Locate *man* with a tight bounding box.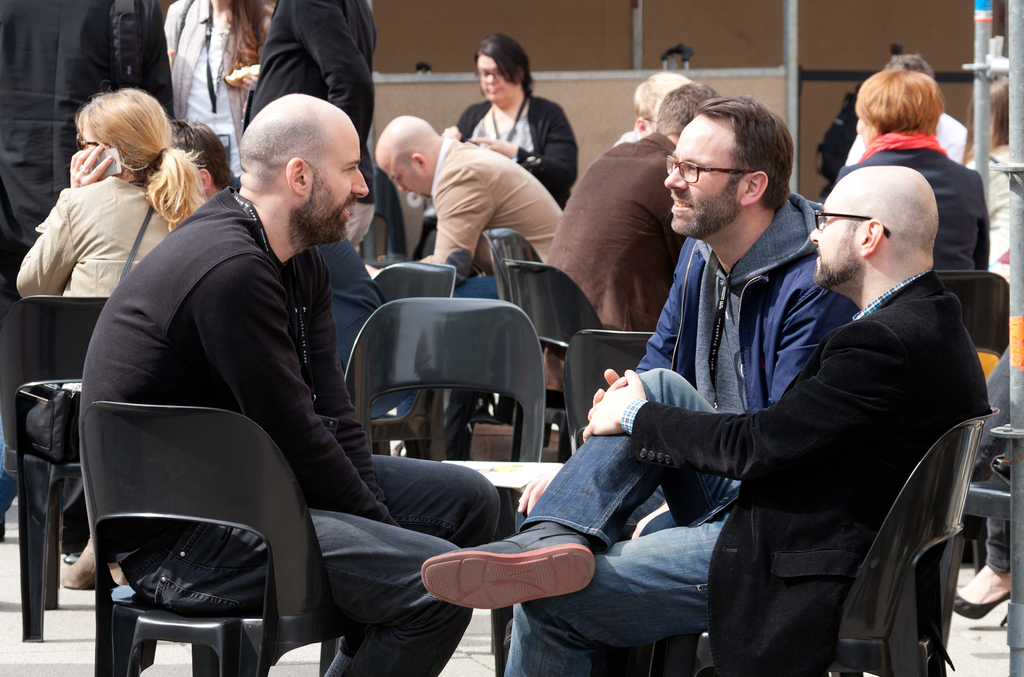
{"x1": 165, "y1": 120, "x2": 230, "y2": 208}.
